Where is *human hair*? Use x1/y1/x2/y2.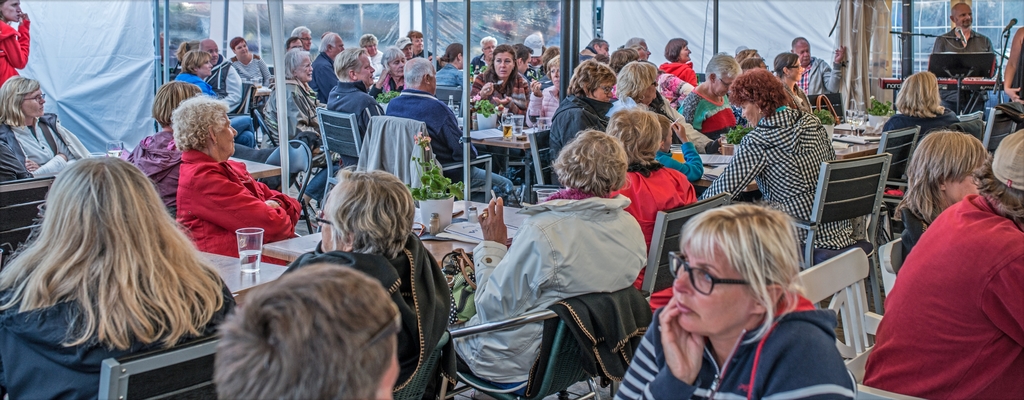
972/150/1023/227.
